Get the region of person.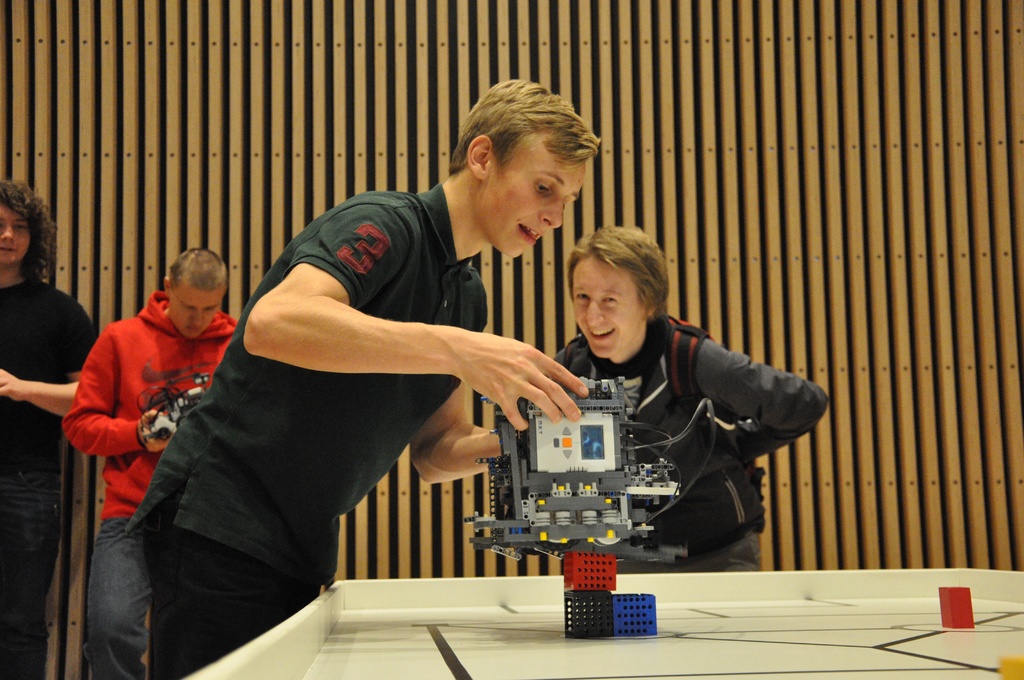
region(0, 182, 100, 679).
